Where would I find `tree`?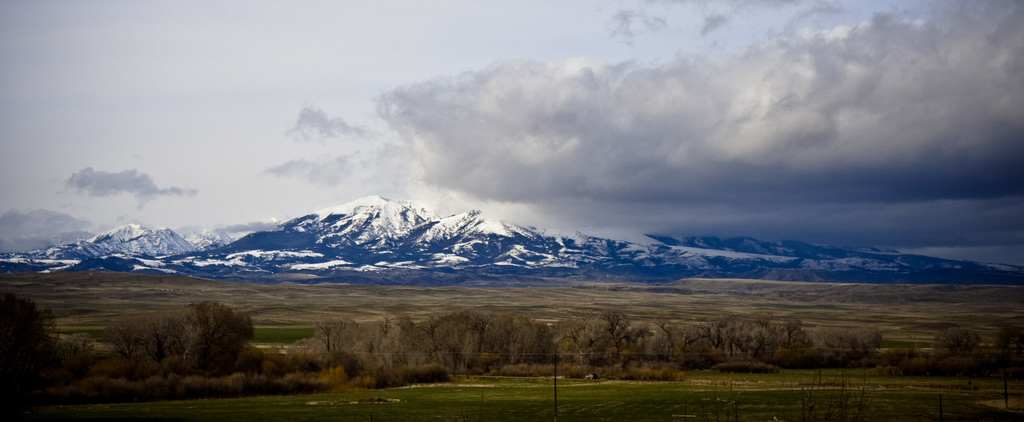
At (x1=944, y1=327, x2=975, y2=387).
